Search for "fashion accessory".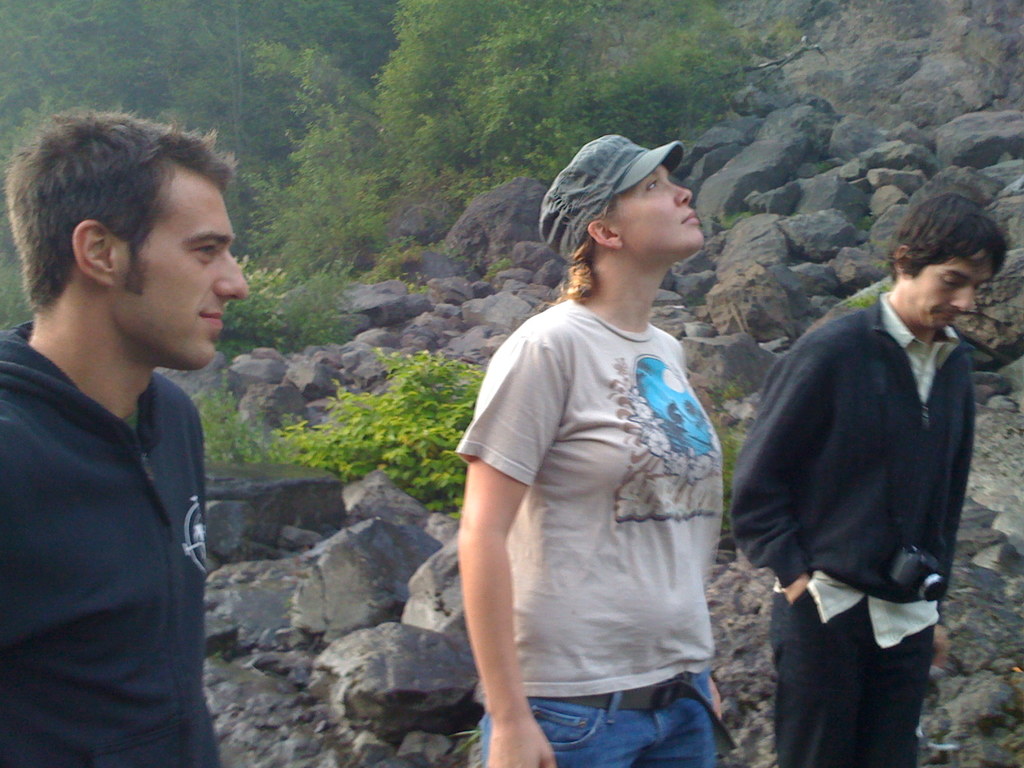
Found at region(541, 132, 684, 265).
